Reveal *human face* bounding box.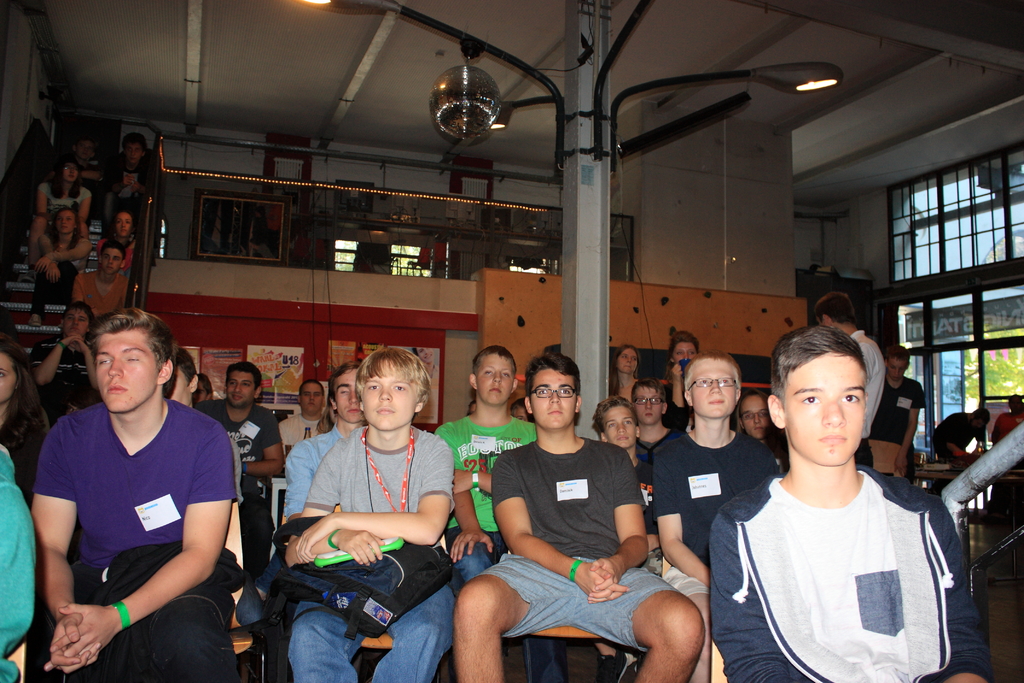
Revealed: 617, 347, 638, 373.
